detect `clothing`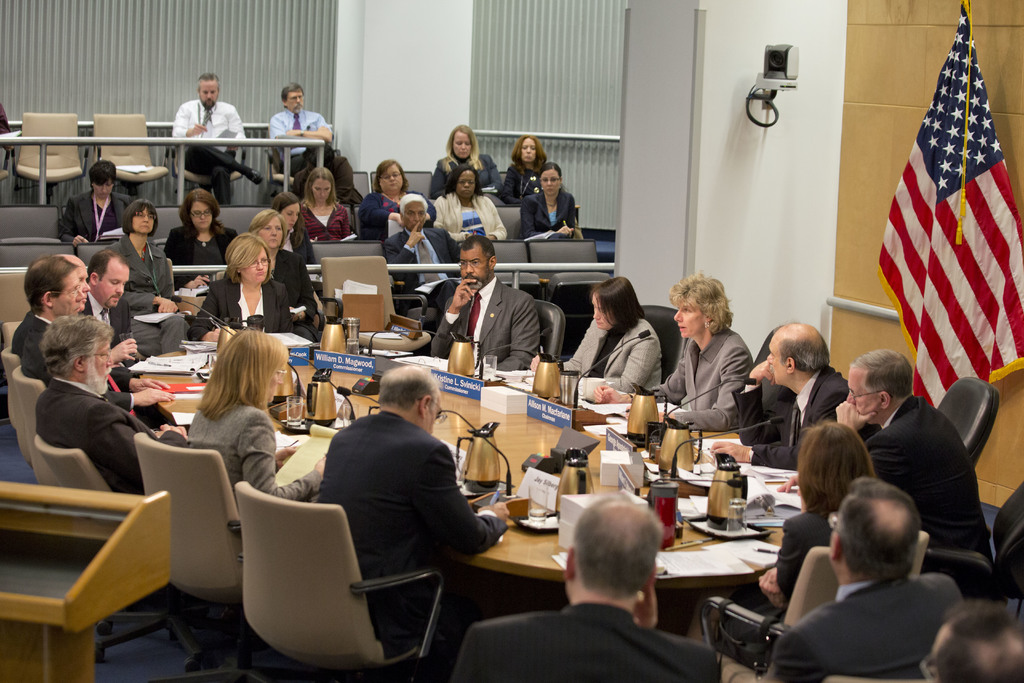
x1=359 y1=183 x2=435 y2=233
